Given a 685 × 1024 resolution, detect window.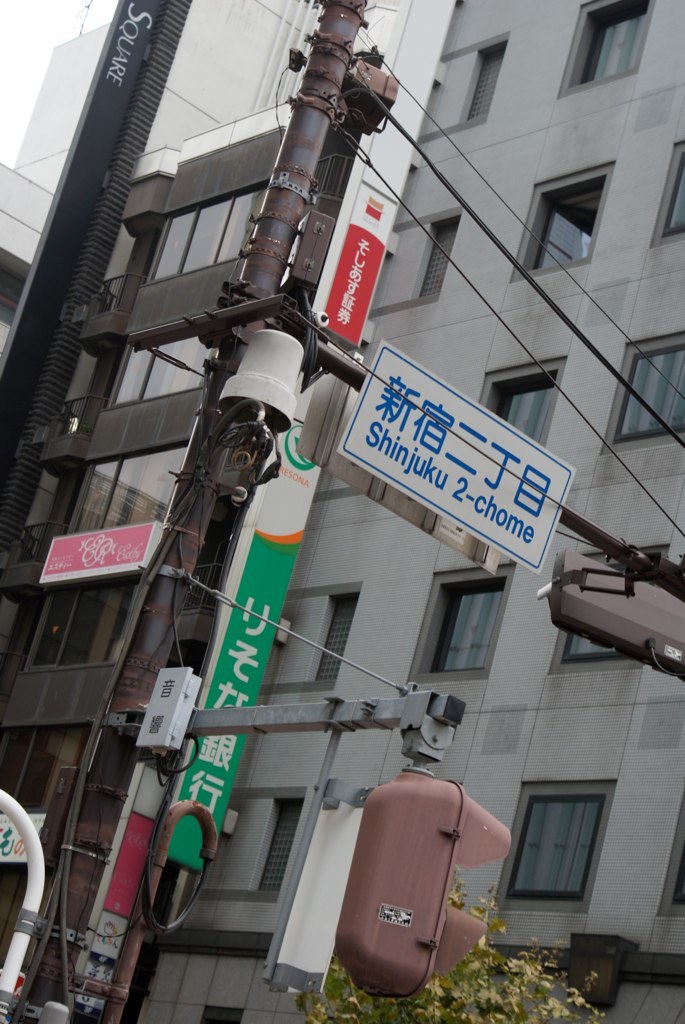
644, 141, 684, 242.
